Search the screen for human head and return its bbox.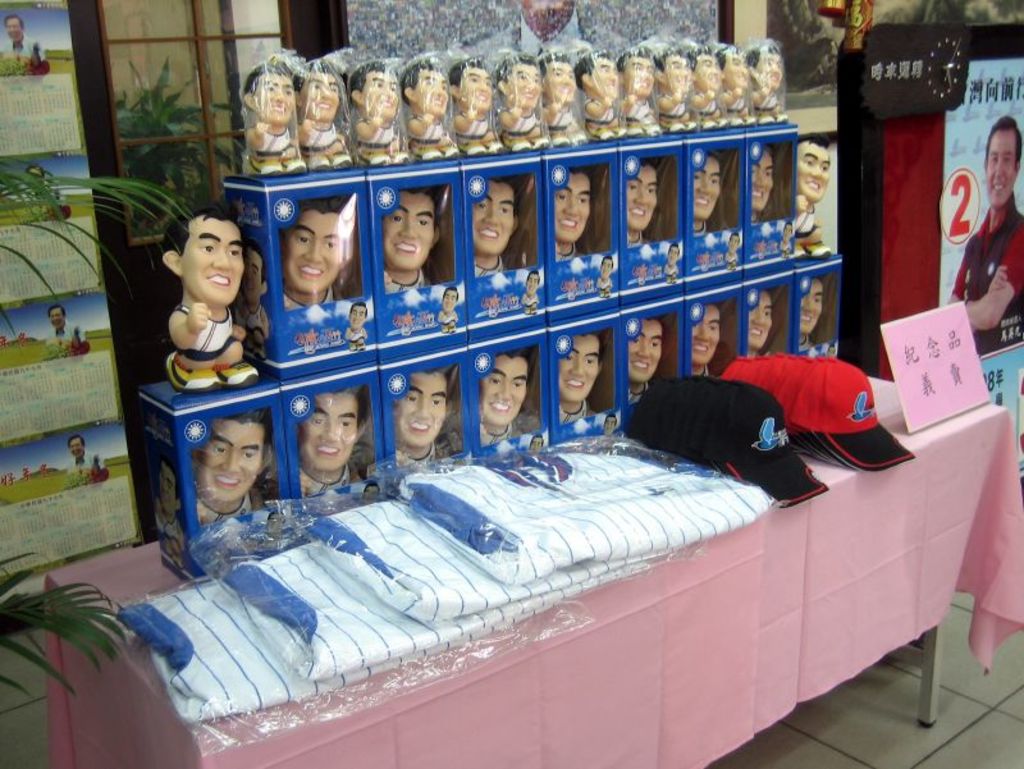
Found: rect(553, 165, 590, 247).
